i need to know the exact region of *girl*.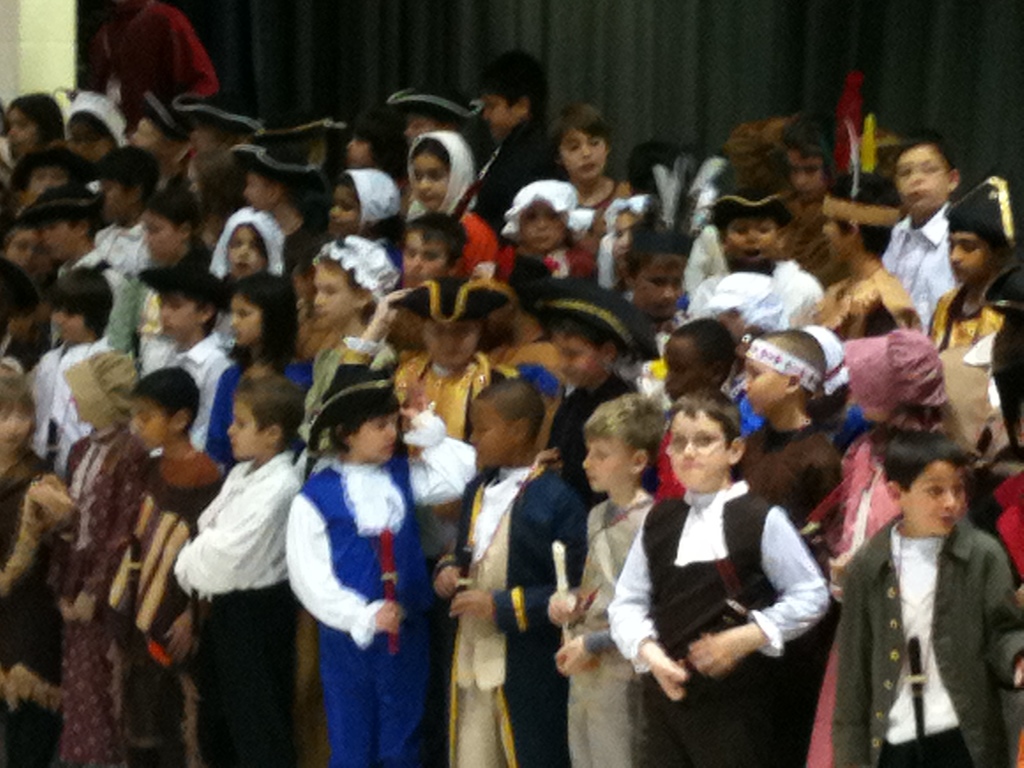
Region: left=304, top=233, right=392, bottom=435.
